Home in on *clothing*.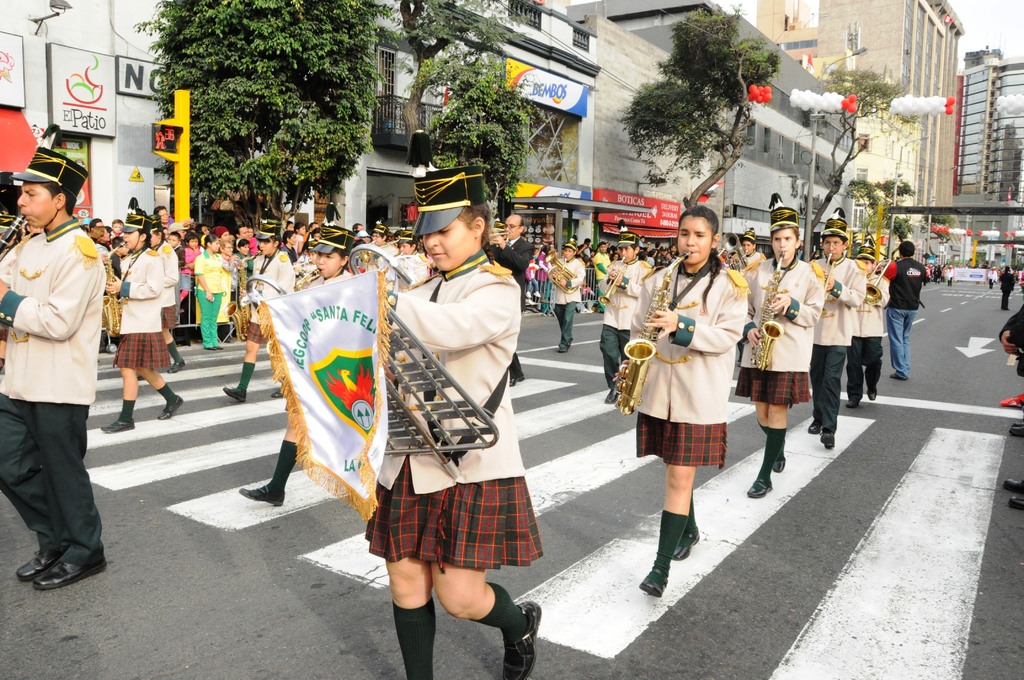
Homed in at {"left": 226, "top": 255, "right": 296, "bottom": 350}.
